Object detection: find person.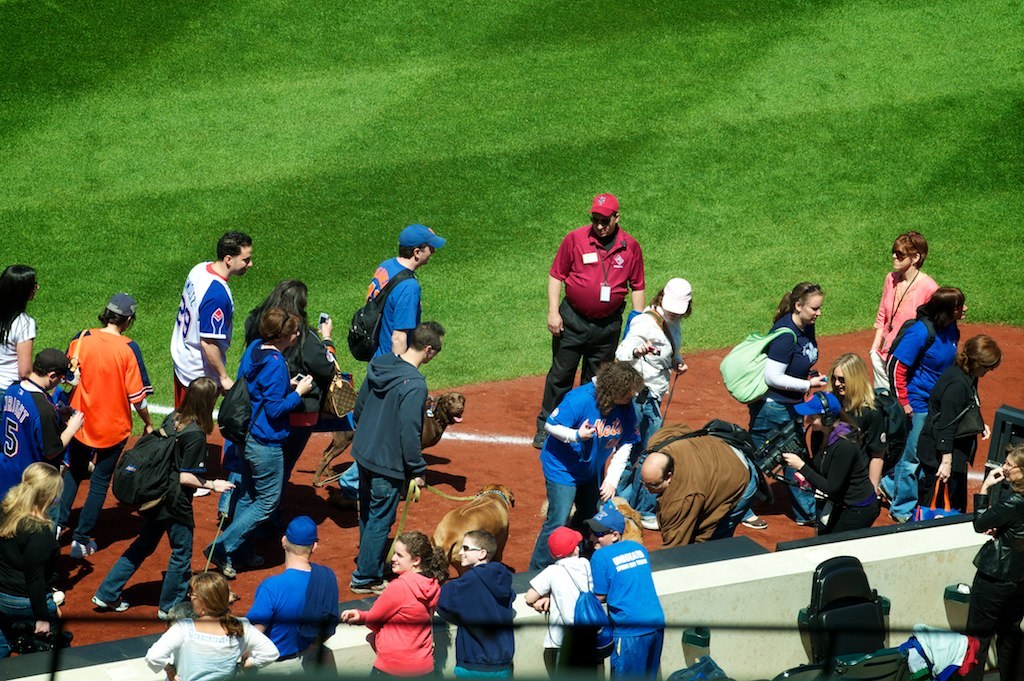
{"left": 867, "top": 228, "right": 937, "bottom": 393}.
